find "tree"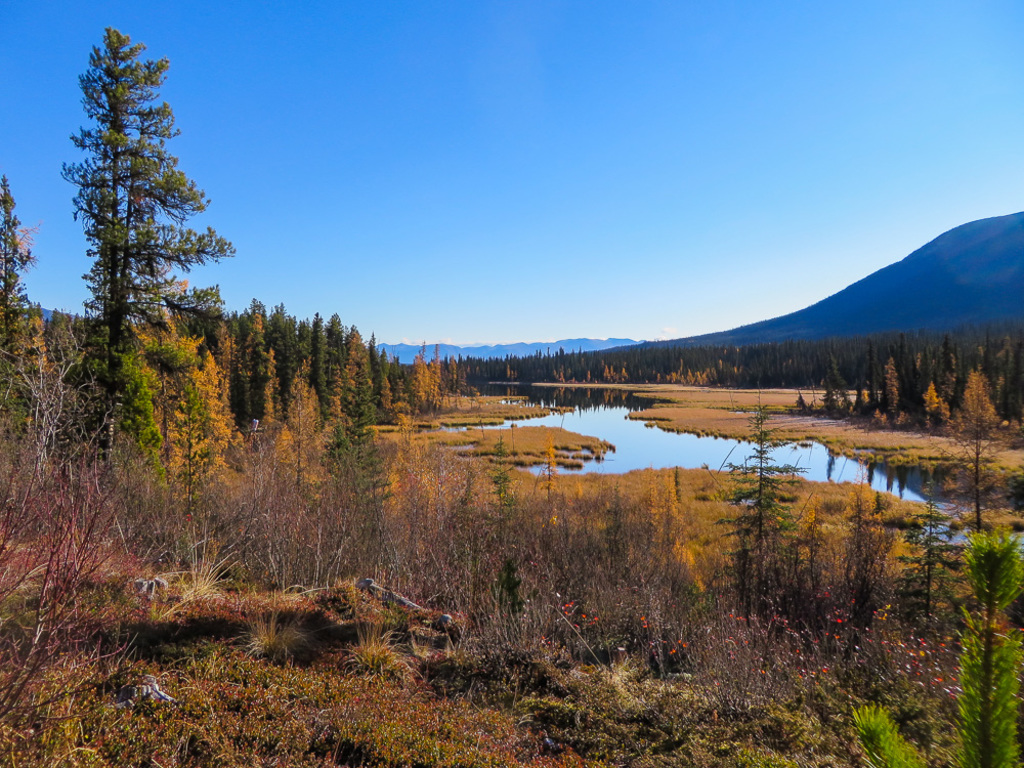
locate(264, 300, 298, 415)
